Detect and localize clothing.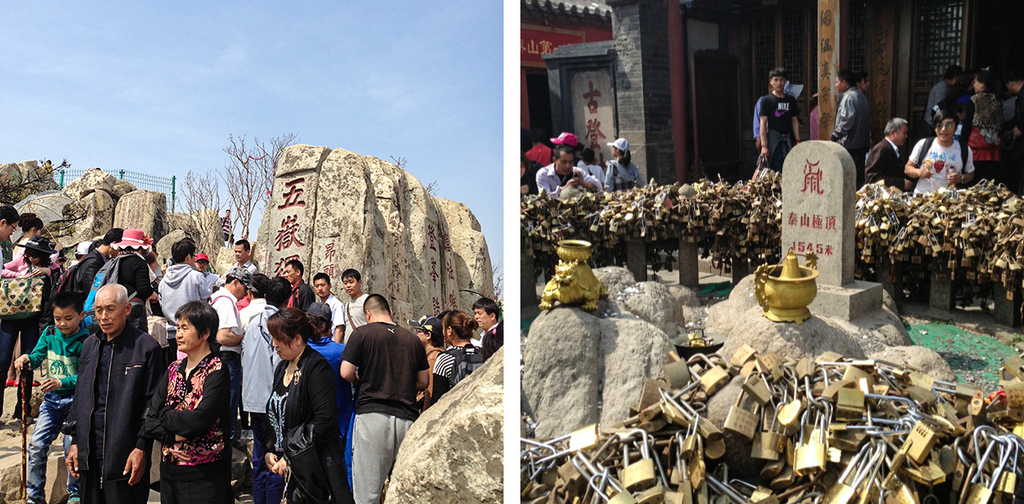
Localized at bbox(230, 252, 258, 282).
